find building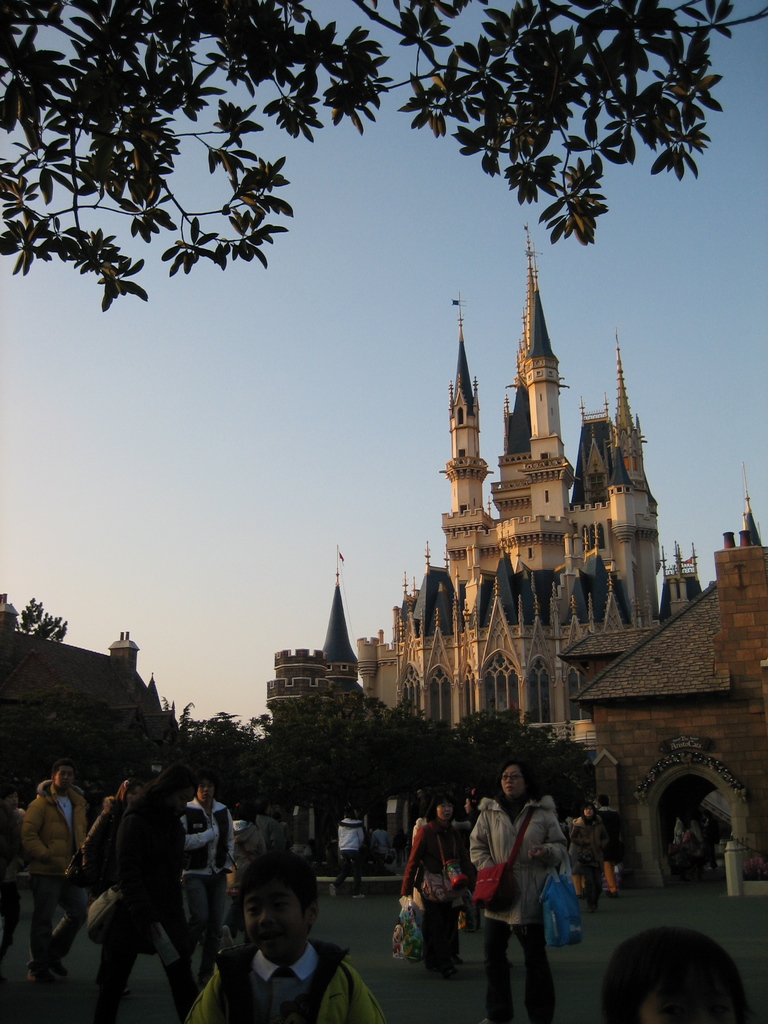
<region>389, 292, 702, 750</region>
